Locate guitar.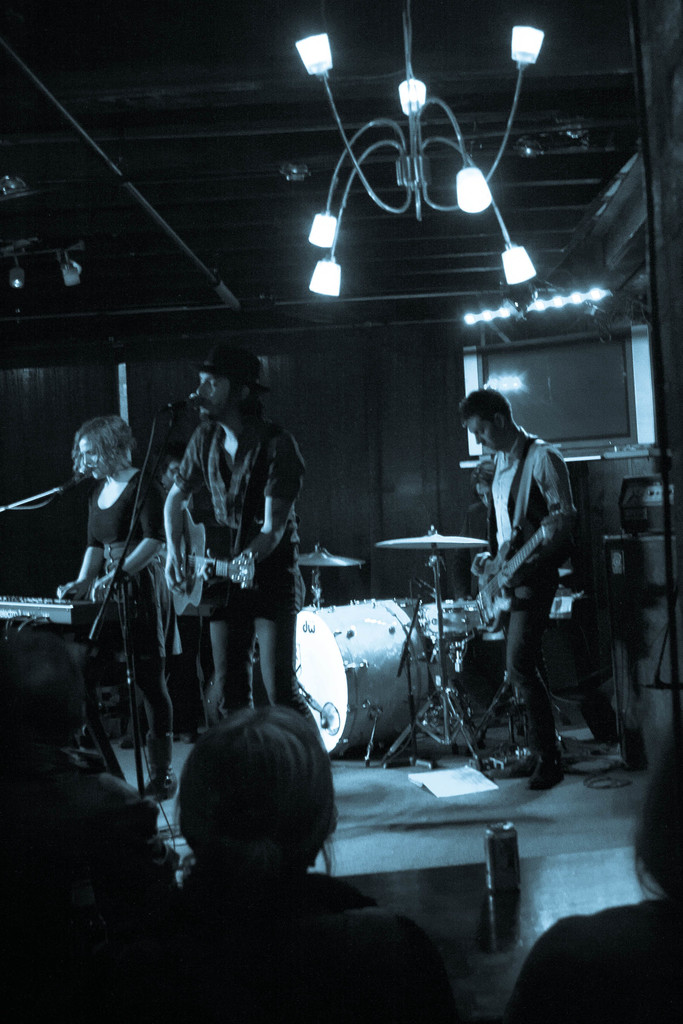
Bounding box: [172,516,263,618].
